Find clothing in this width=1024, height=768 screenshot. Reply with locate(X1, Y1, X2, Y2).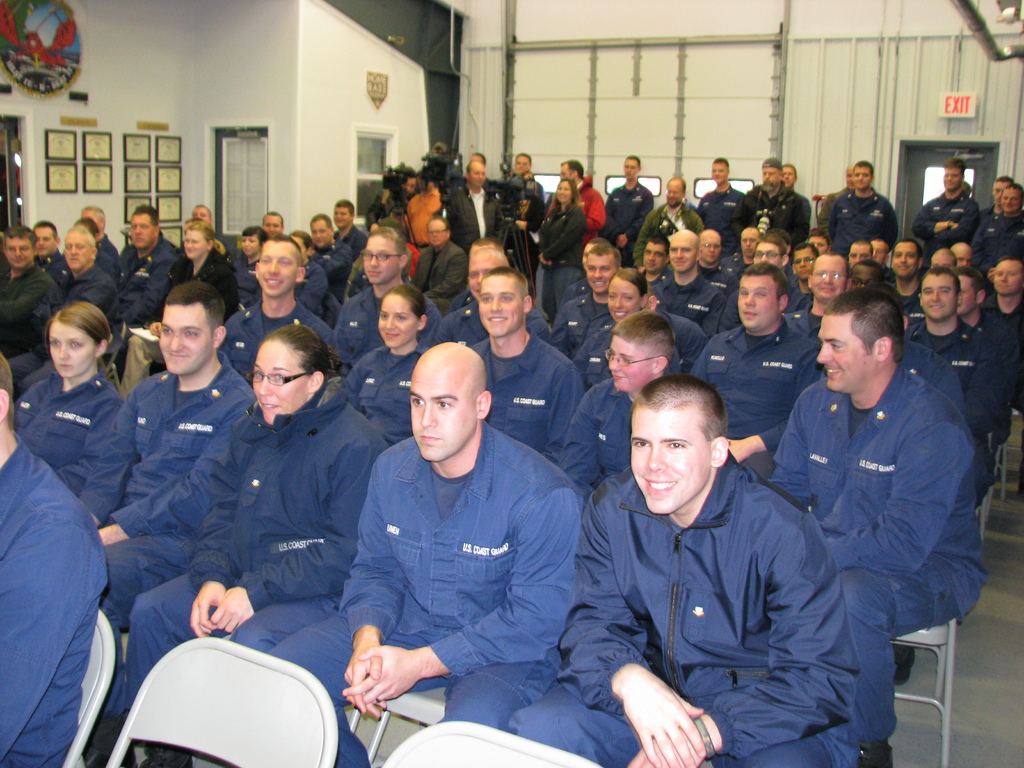
locate(6, 262, 106, 396).
